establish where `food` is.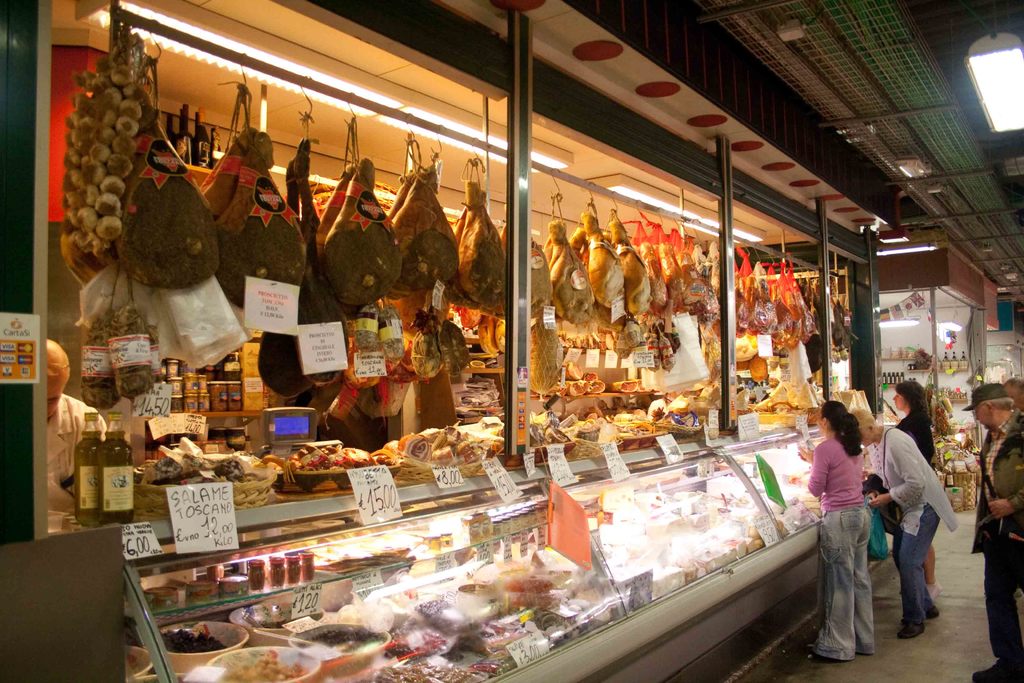
Established at 207 130 255 215.
